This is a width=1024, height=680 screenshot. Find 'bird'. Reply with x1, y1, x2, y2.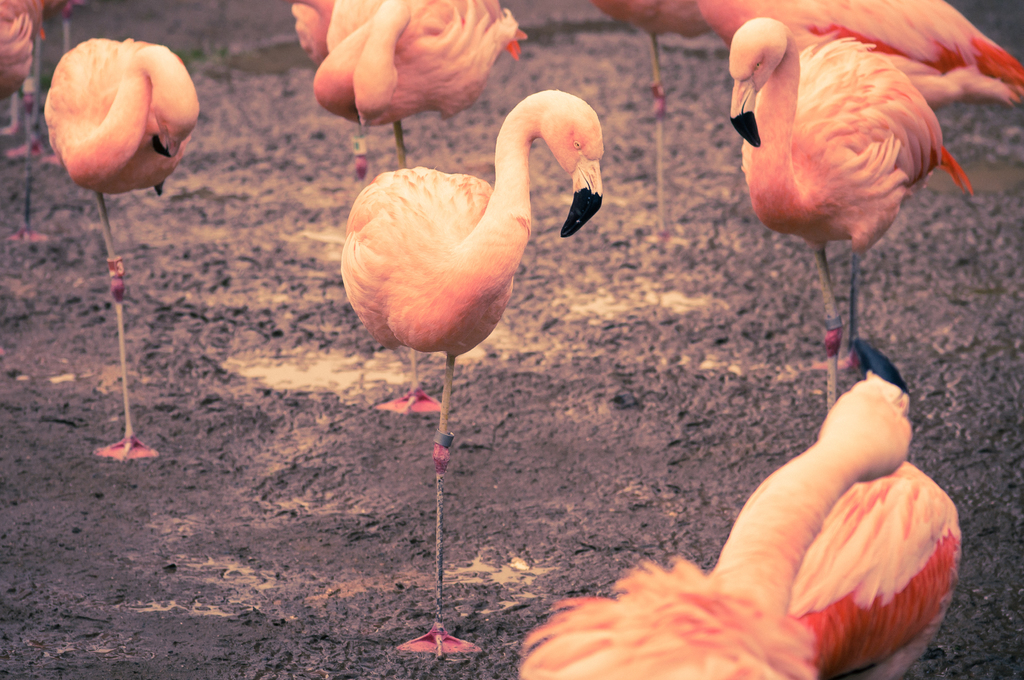
279, 0, 531, 168.
